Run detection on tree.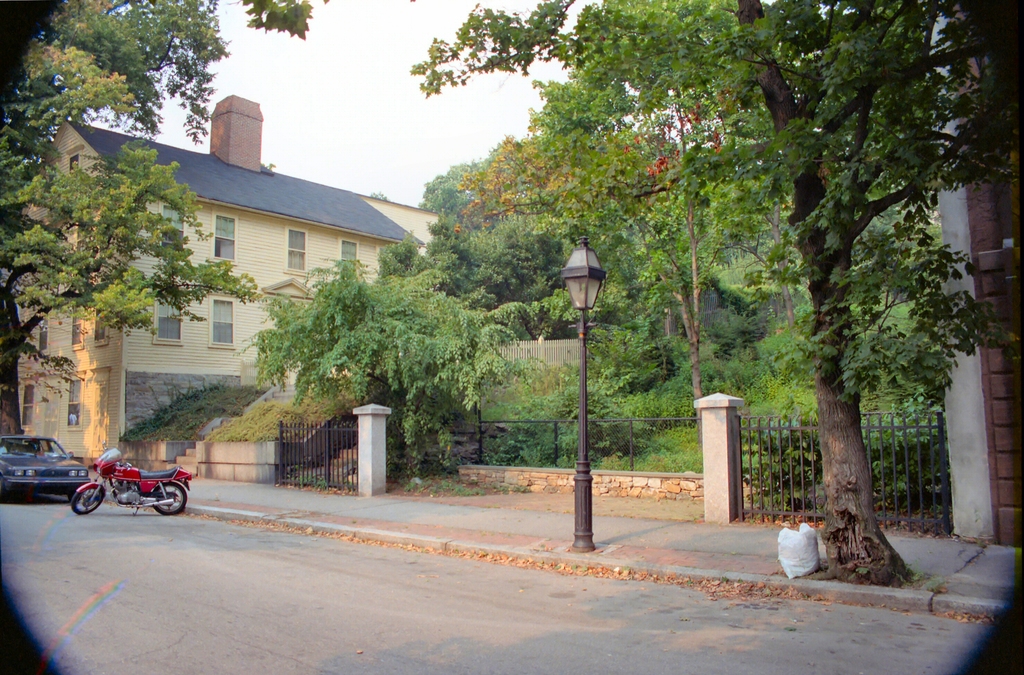
Result: 0/0/333/447.
